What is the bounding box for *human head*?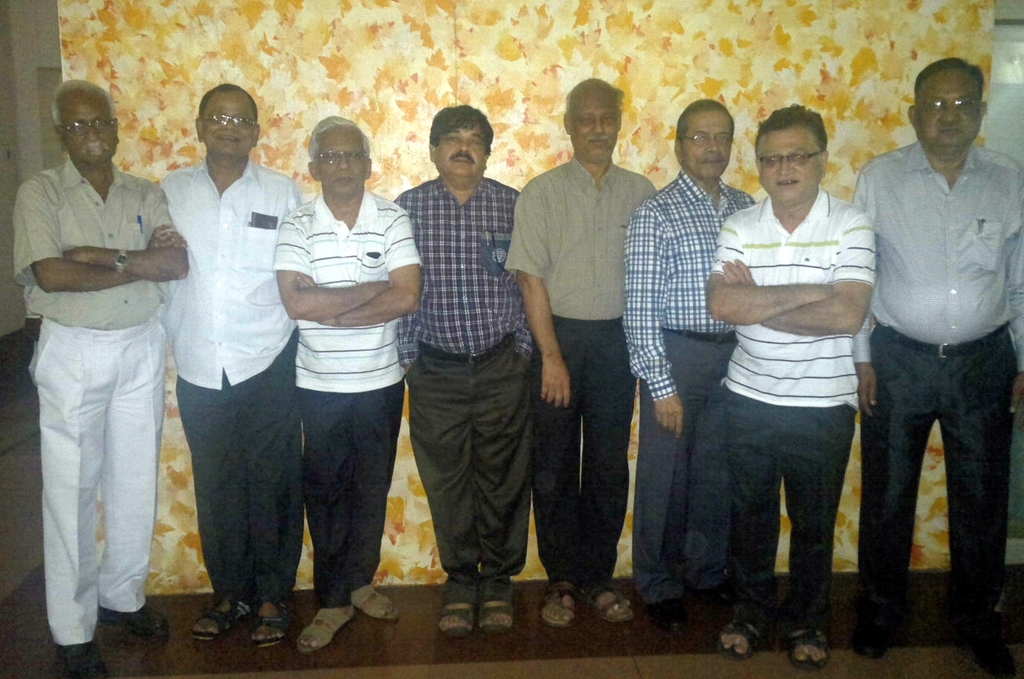
BBox(908, 60, 988, 155).
